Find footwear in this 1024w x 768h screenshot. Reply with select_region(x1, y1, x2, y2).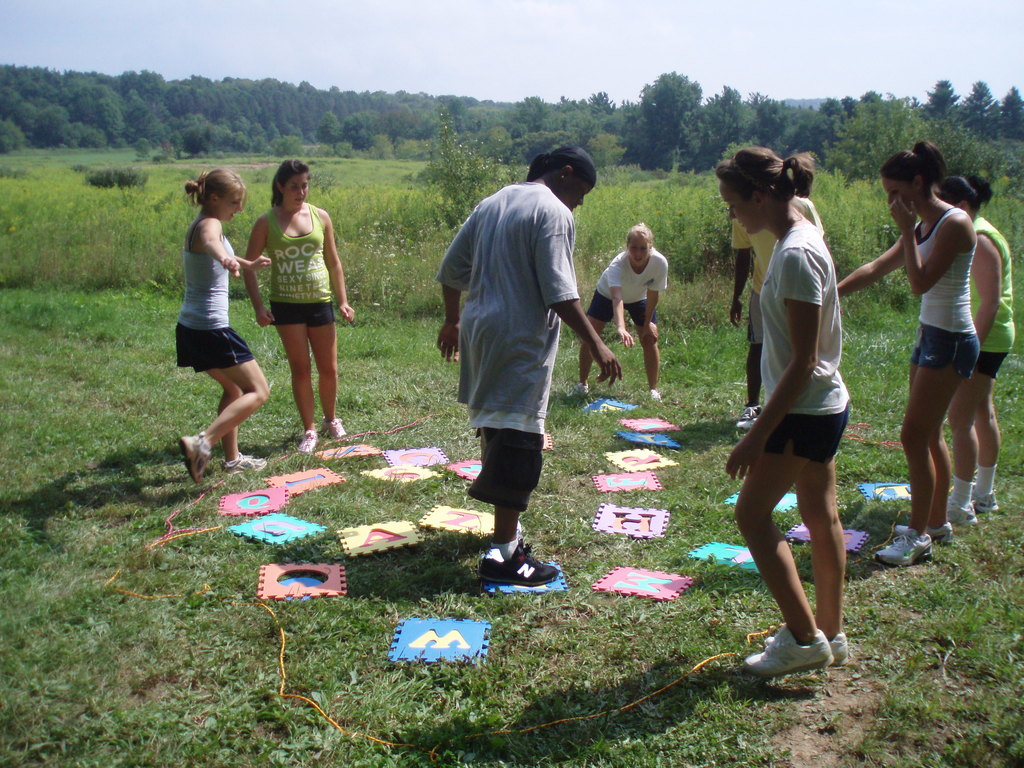
select_region(735, 403, 759, 429).
